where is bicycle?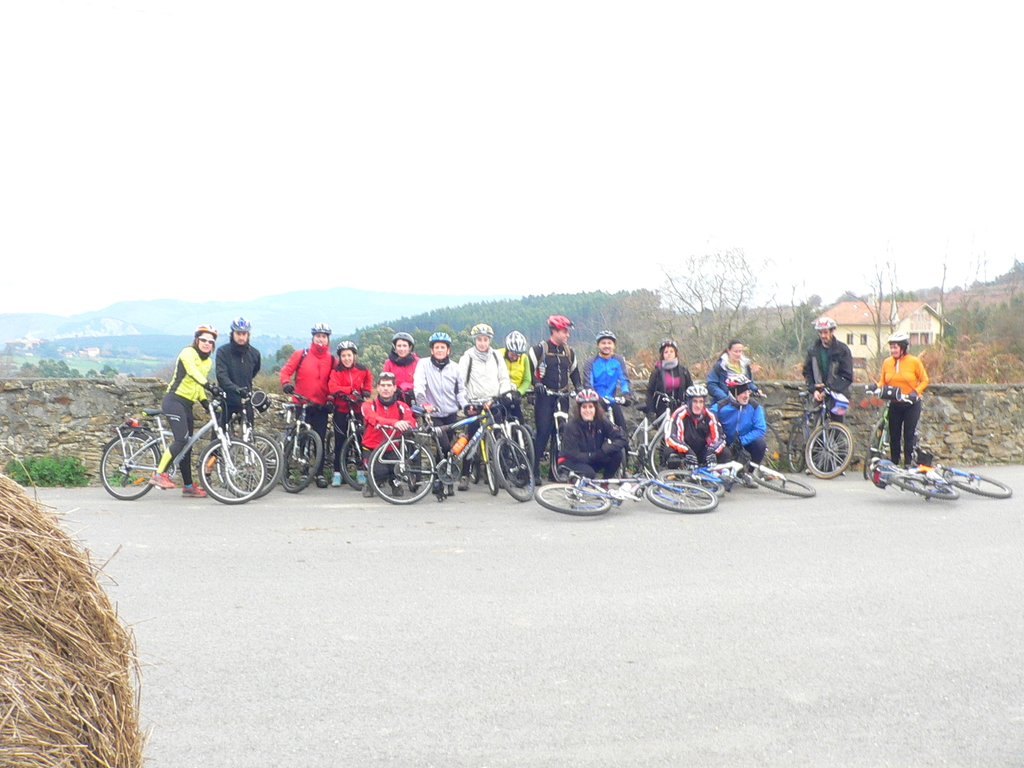
625:390:686:476.
